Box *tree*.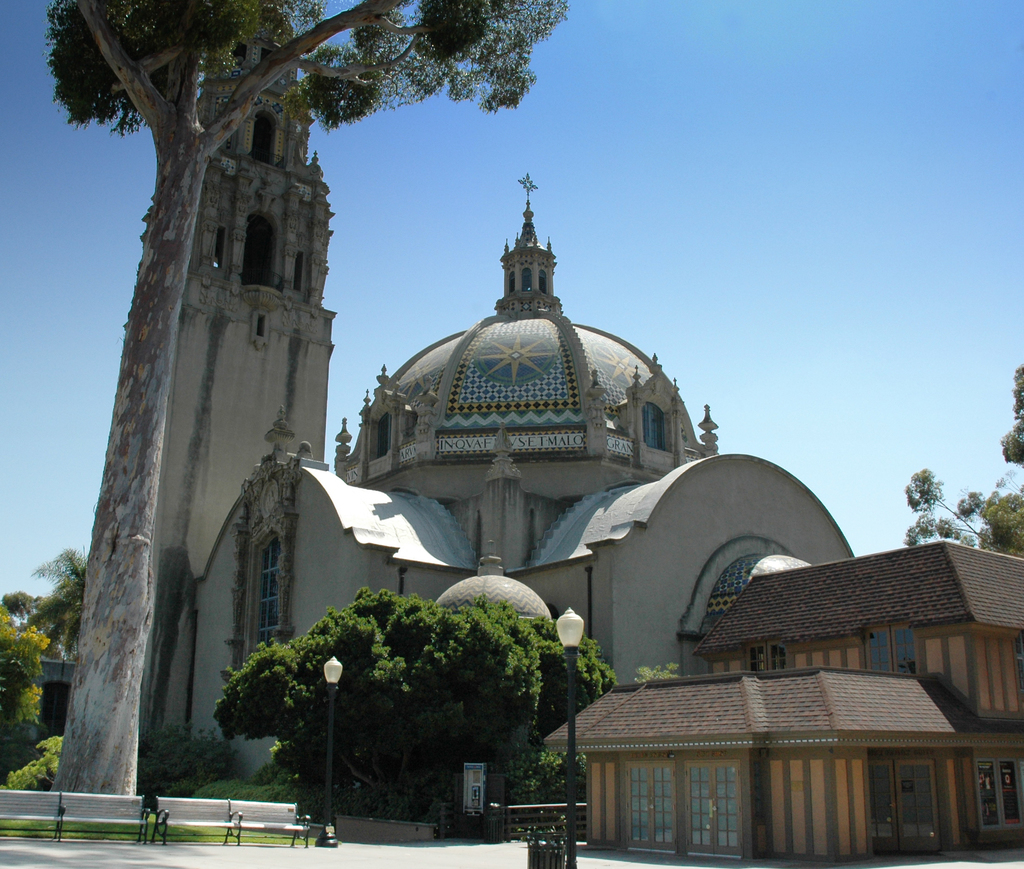
<bbox>42, 0, 563, 792</bbox>.
